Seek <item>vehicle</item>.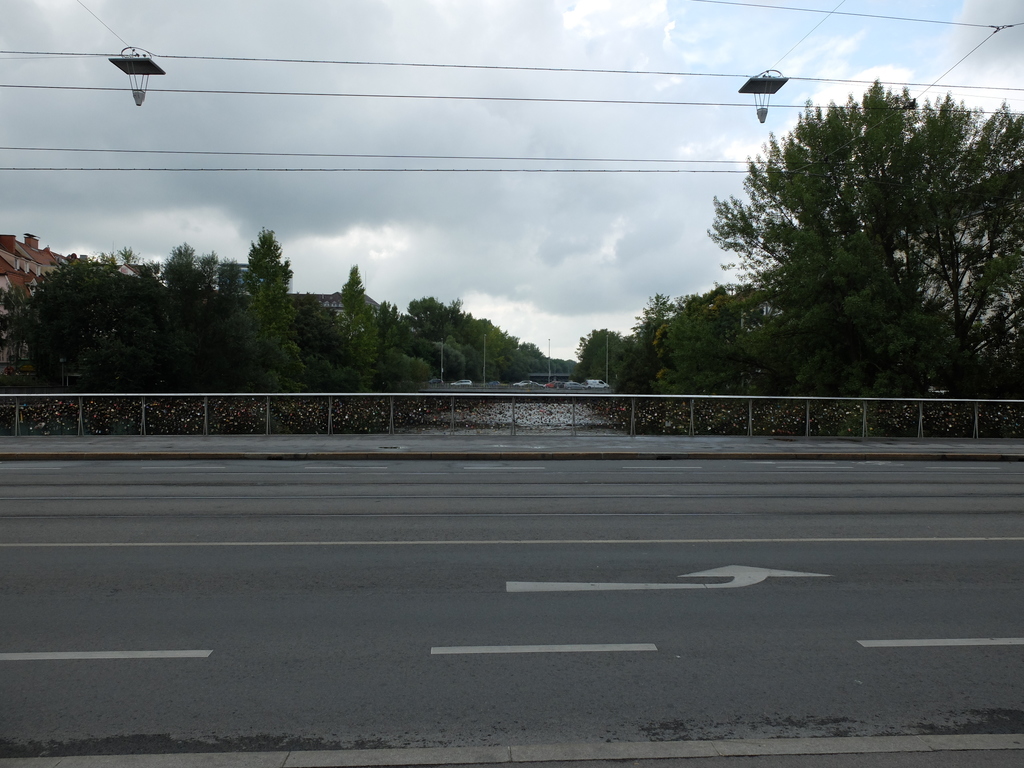
448:378:472:385.
